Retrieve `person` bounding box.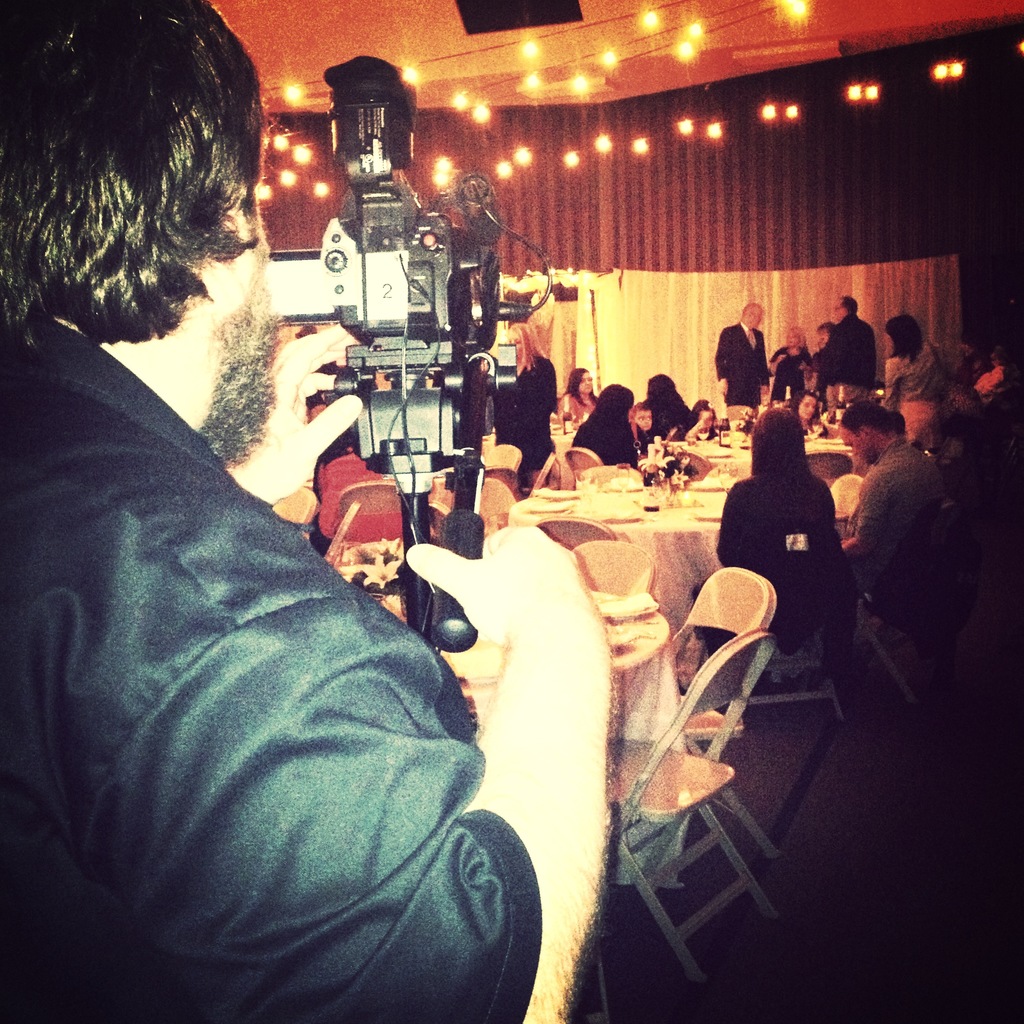
Bounding box: bbox=[484, 316, 561, 484].
